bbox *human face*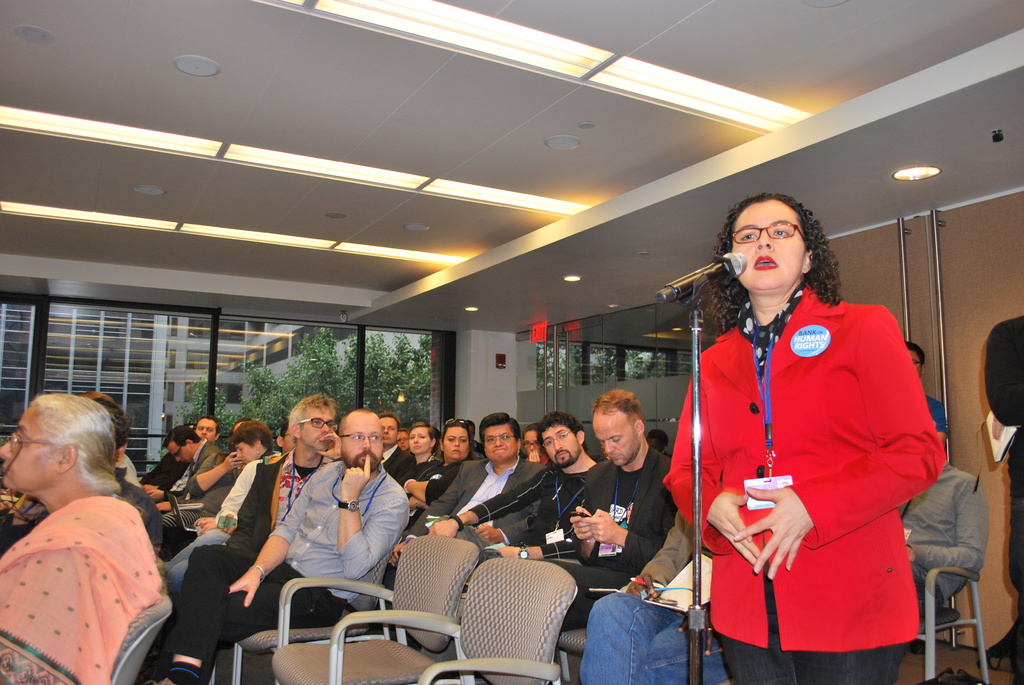
locate(732, 200, 803, 292)
